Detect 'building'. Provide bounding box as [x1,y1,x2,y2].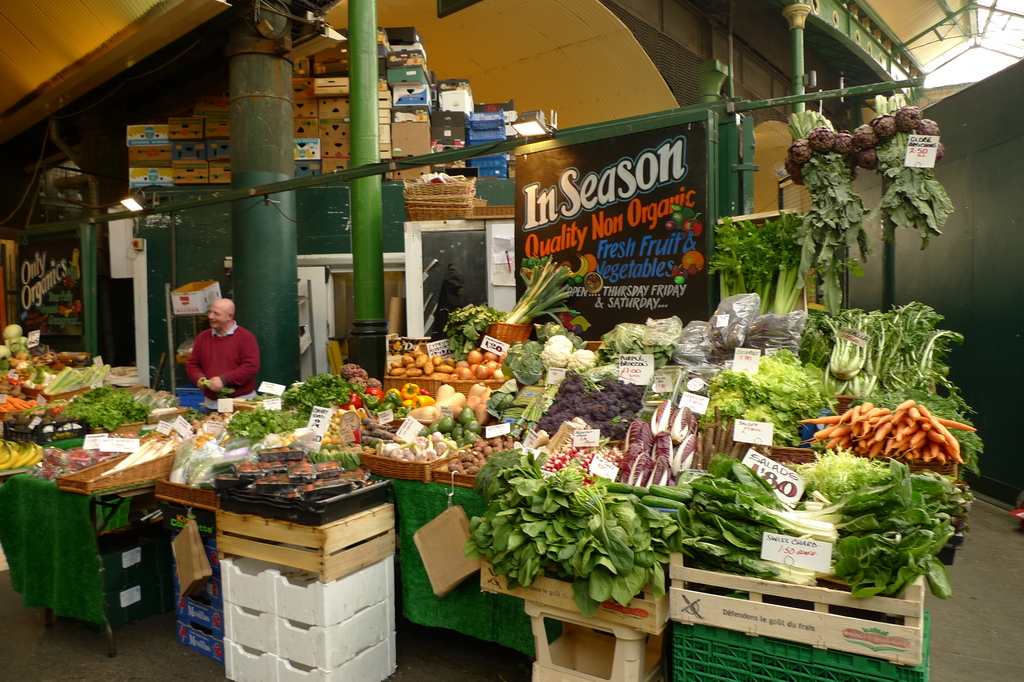
[0,0,1023,681].
